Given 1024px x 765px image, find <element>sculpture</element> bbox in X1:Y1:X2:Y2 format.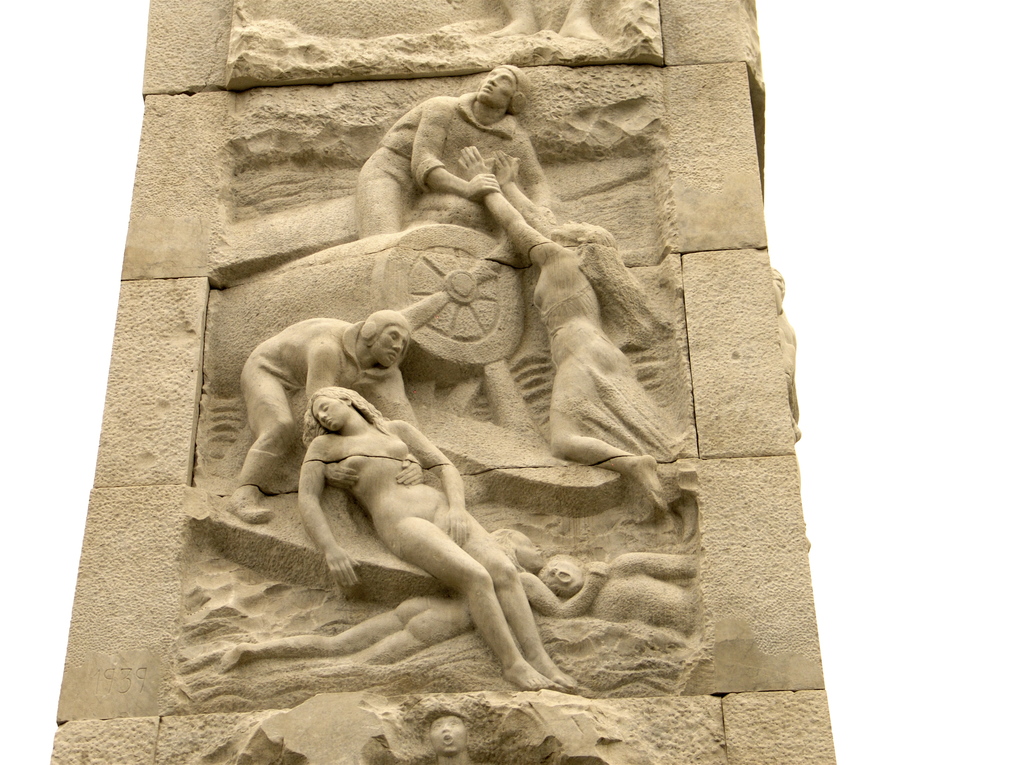
296:386:585:689.
